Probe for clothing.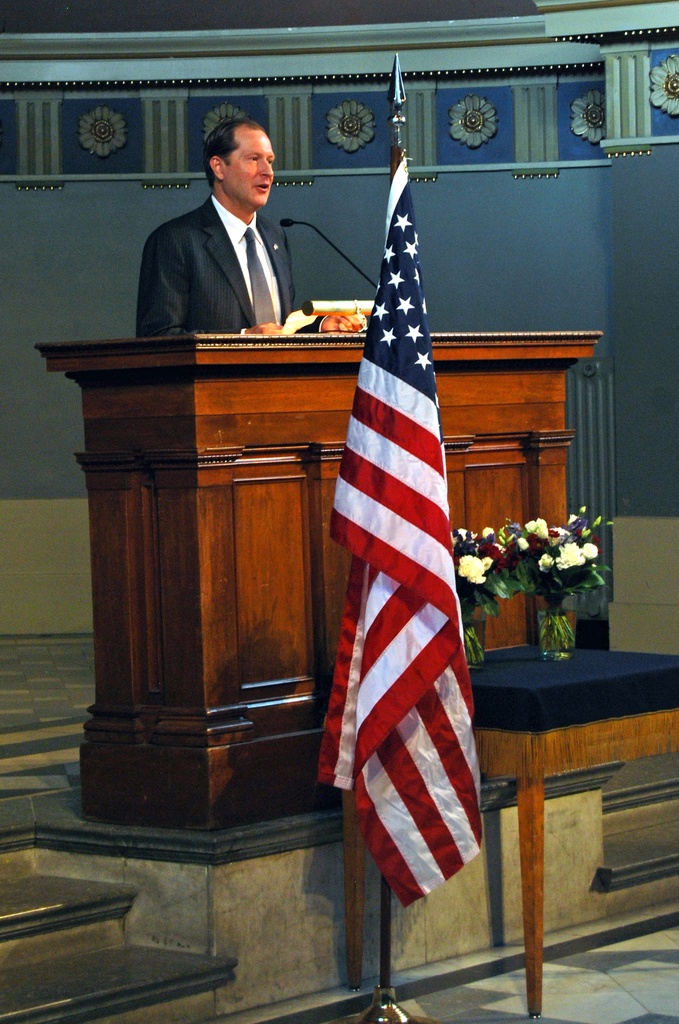
Probe result: 133:147:331:354.
